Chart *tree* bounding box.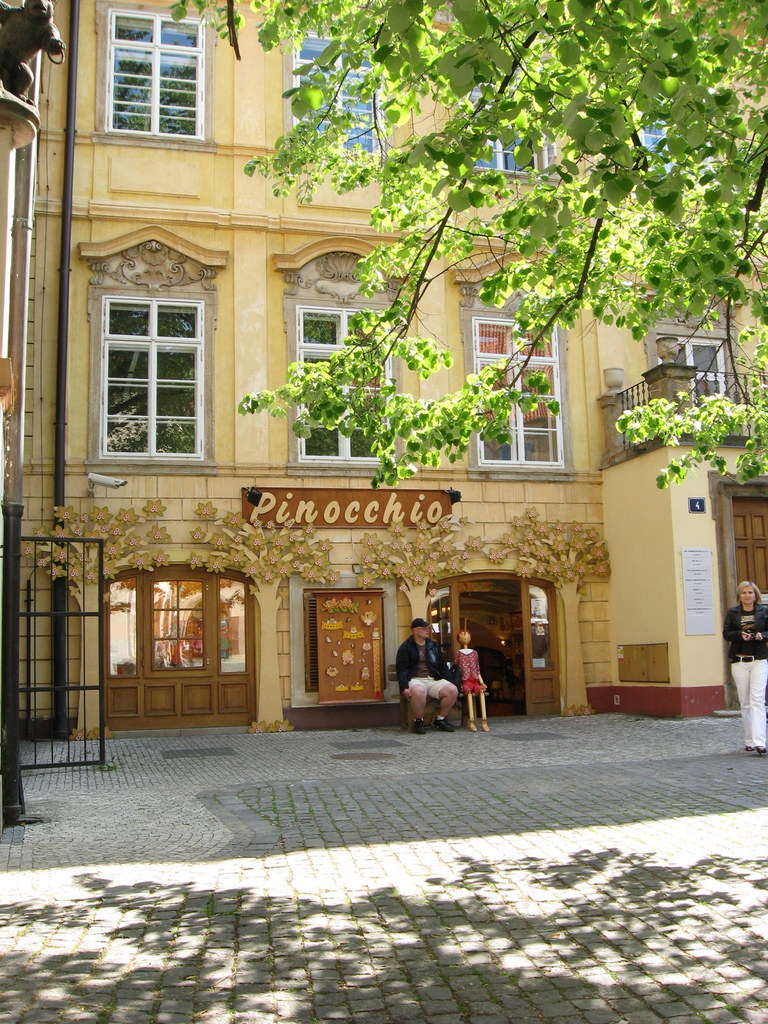
Charted: 152,0,767,490.
